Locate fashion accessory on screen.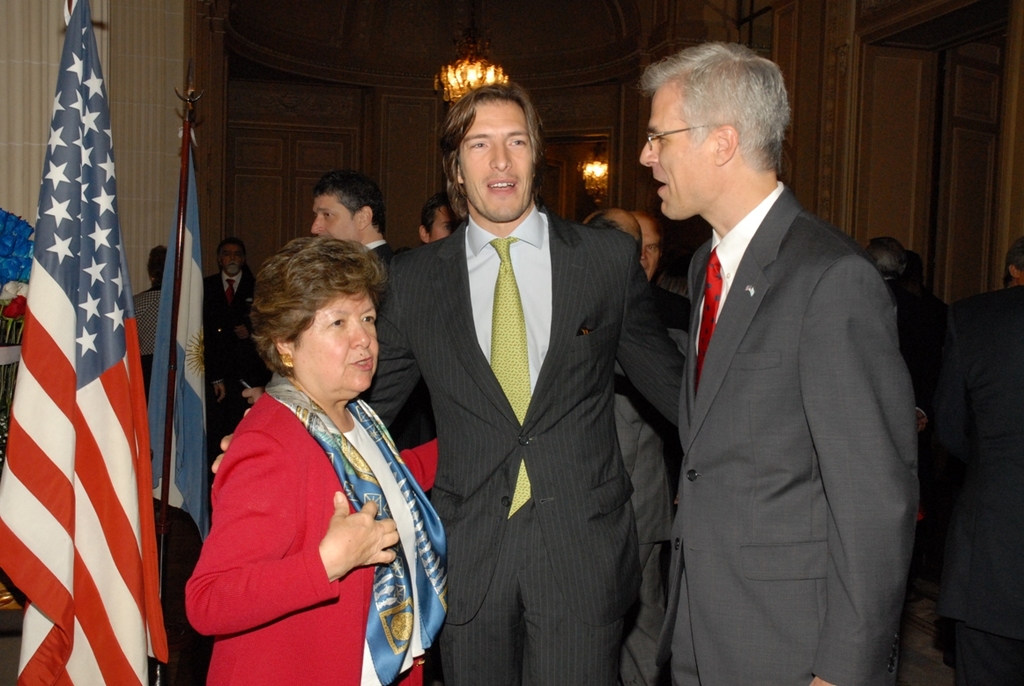
On screen at x1=280, y1=353, x2=294, y2=370.
